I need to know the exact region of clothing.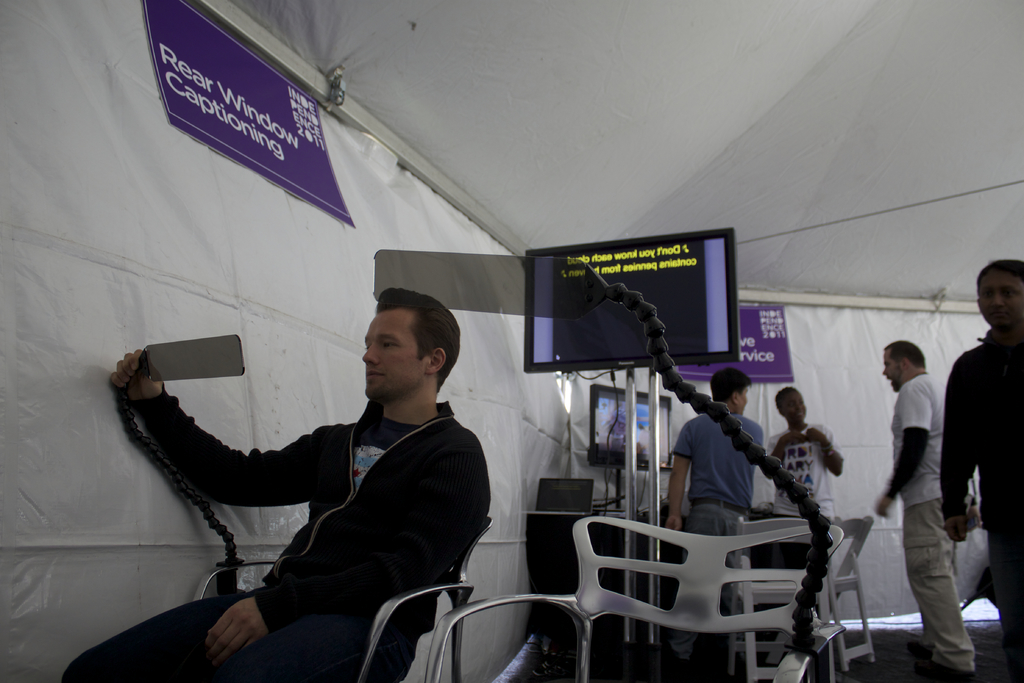
Region: <bbox>173, 341, 496, 674</bbox>.
